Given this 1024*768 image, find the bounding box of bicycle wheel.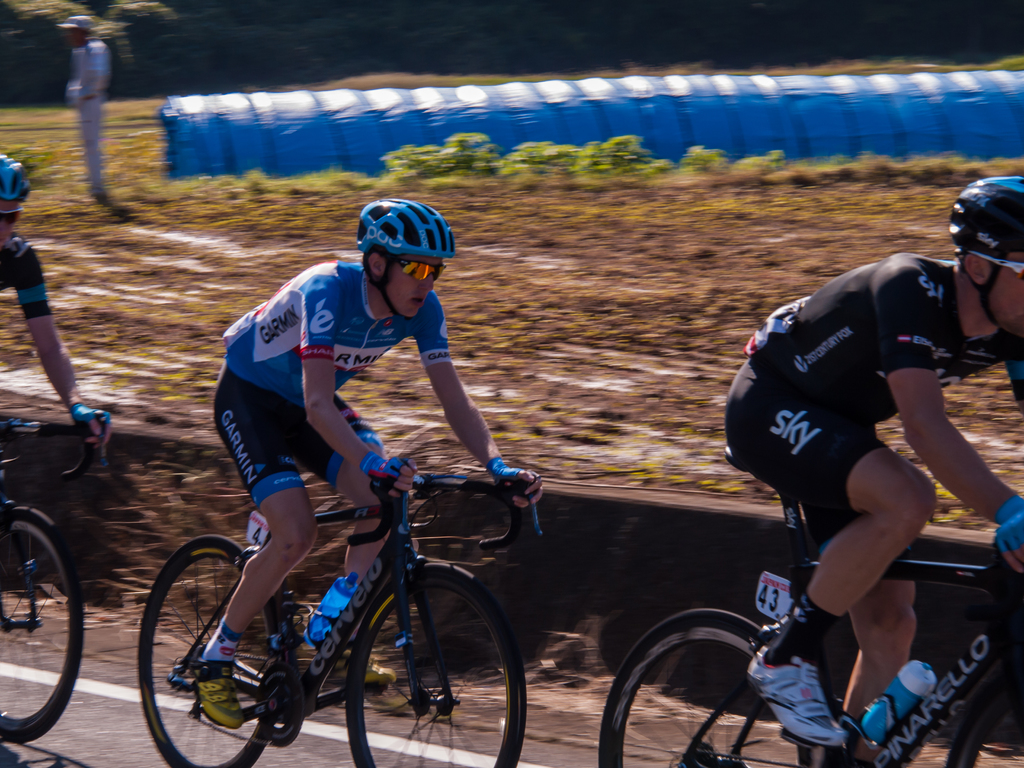
bbox(949, 636, 1023, 767).
